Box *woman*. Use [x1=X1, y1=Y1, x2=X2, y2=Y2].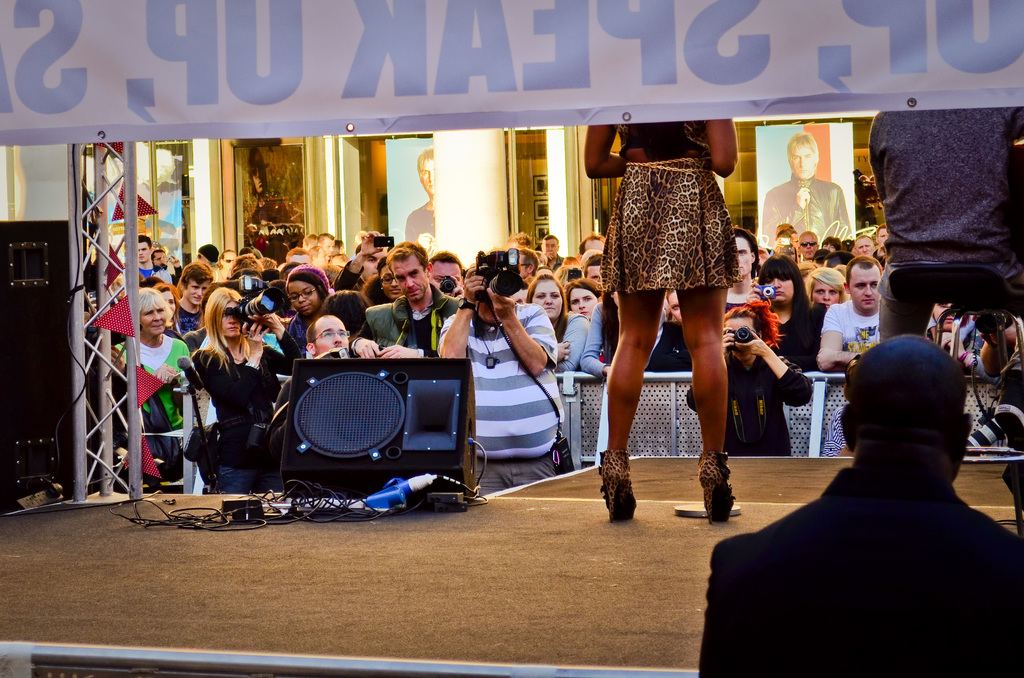
[x1=824, y1=238, x2=845, y2=254].
